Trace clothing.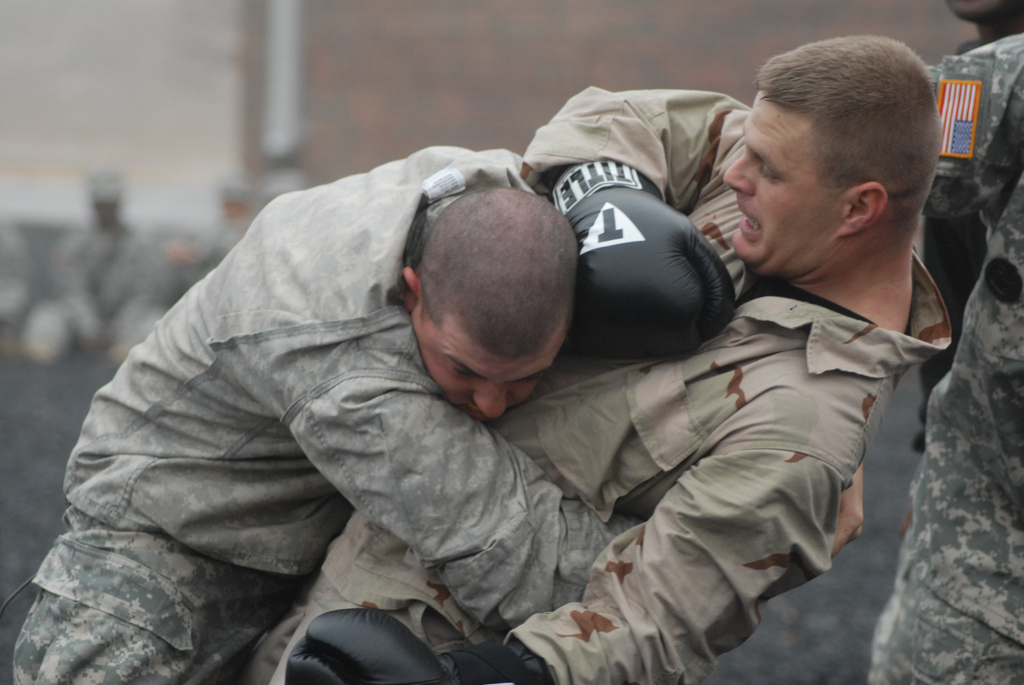
Traced to {"x1": 870, "y1": 31, "x2": 1023, "y2": 684}.
